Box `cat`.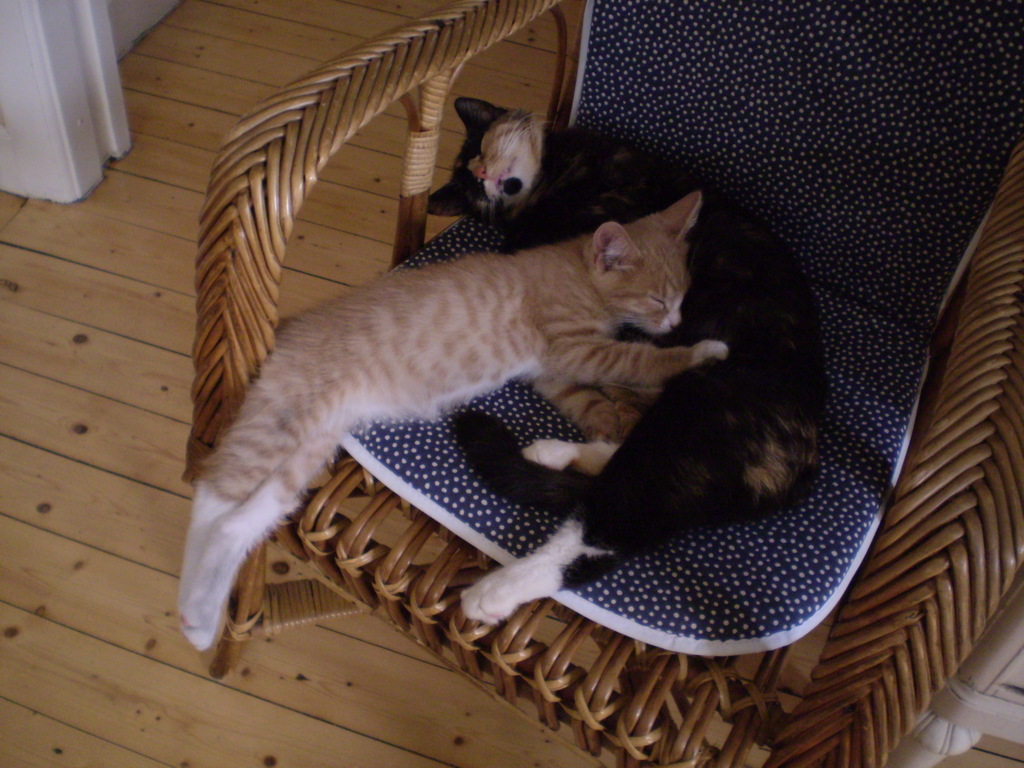
422/95/826/637.
